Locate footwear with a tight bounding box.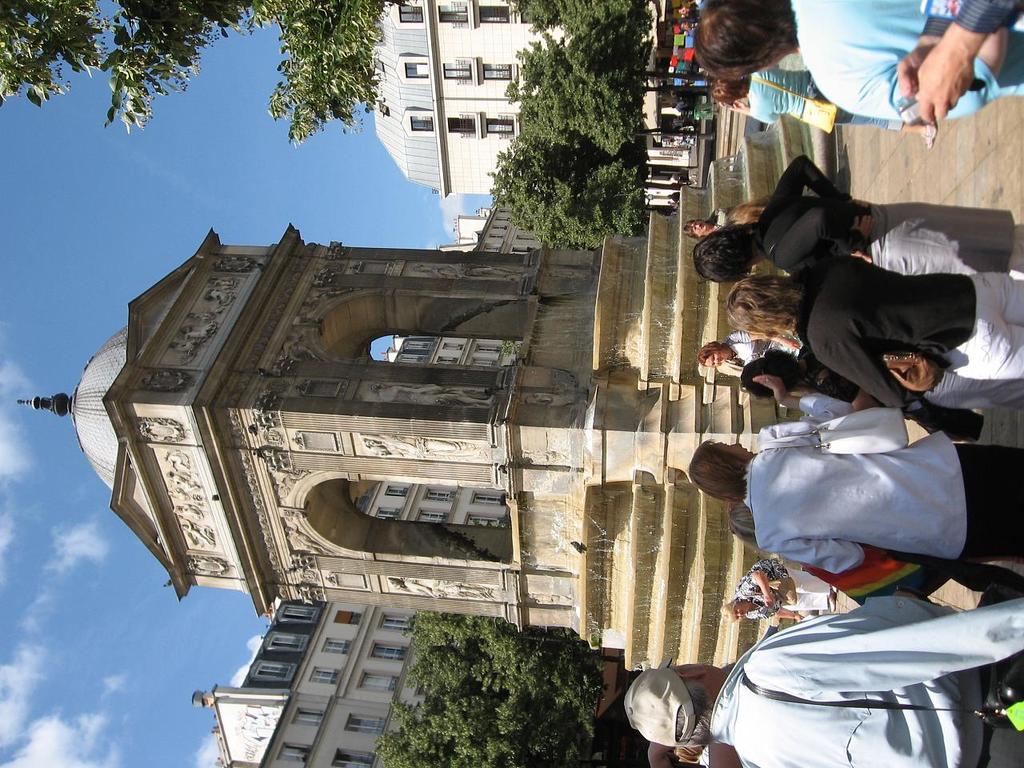
(822,590,835,613).
